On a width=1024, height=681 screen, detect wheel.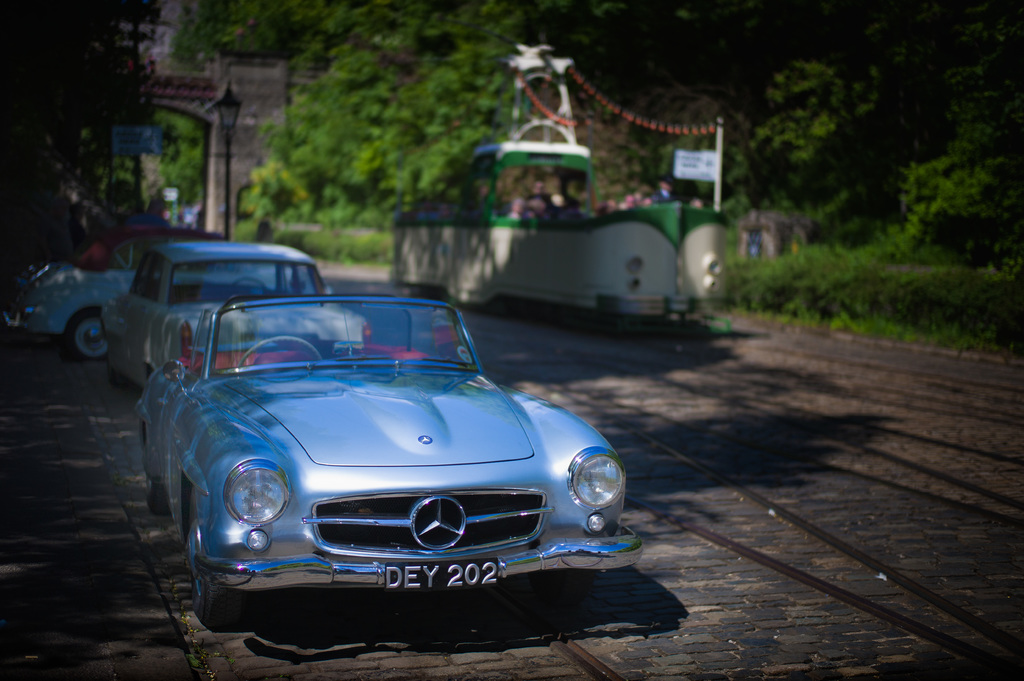
(left=191, top=485, right=241, bottom=631).
